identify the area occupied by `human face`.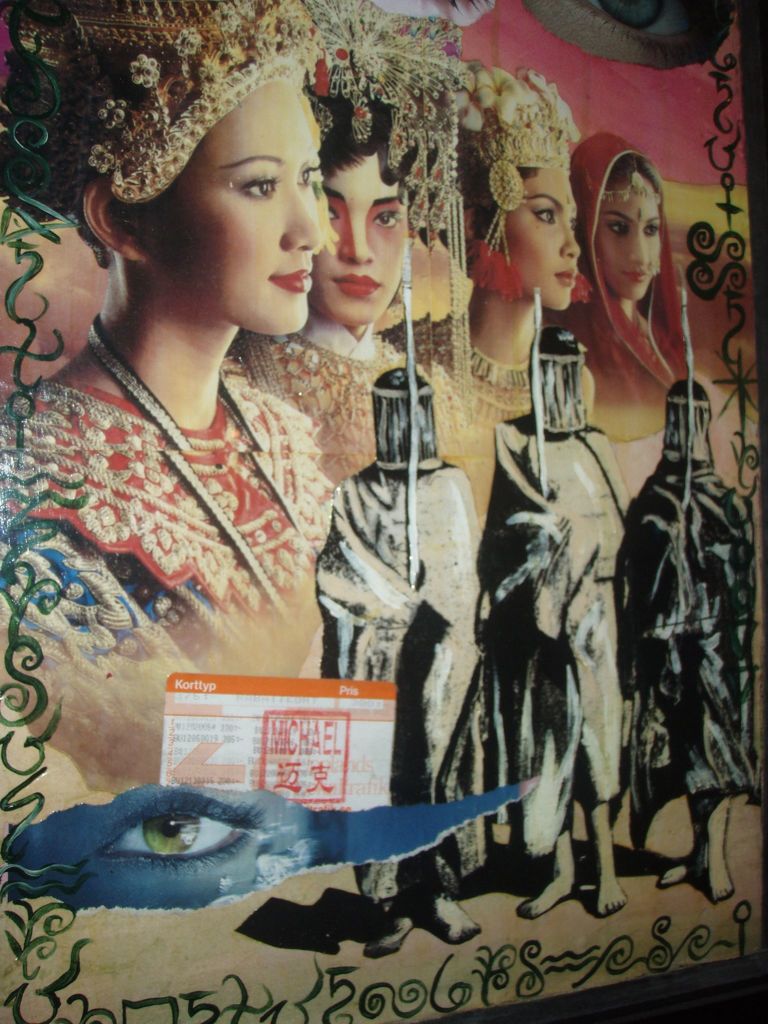
Area: [478, 166, 577, 308].
